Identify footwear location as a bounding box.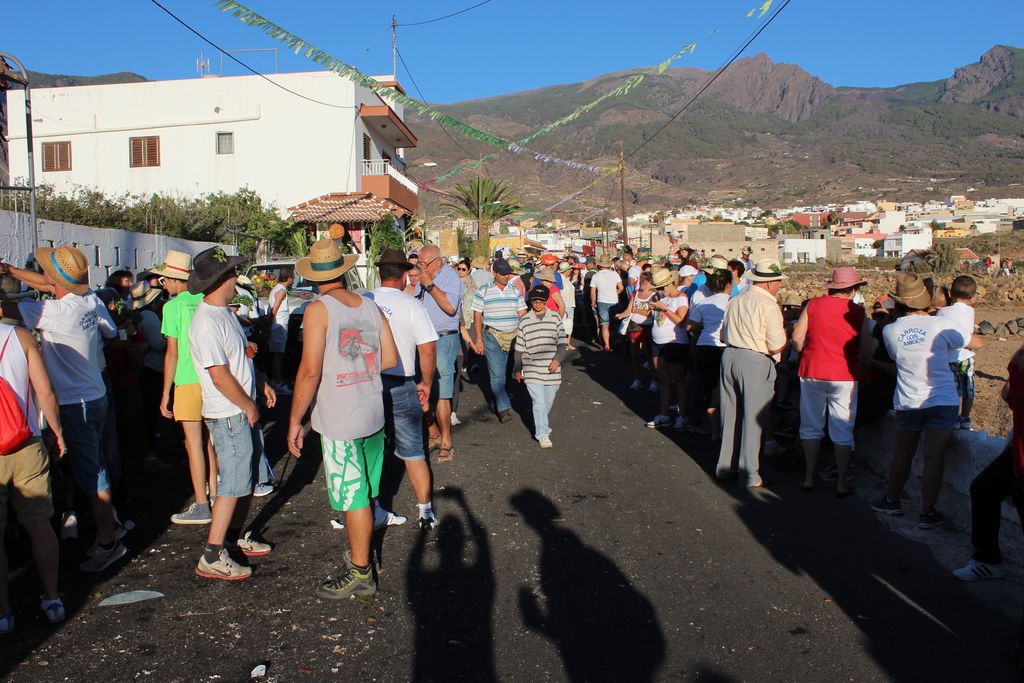
rect(371, 497, 406, 533).
